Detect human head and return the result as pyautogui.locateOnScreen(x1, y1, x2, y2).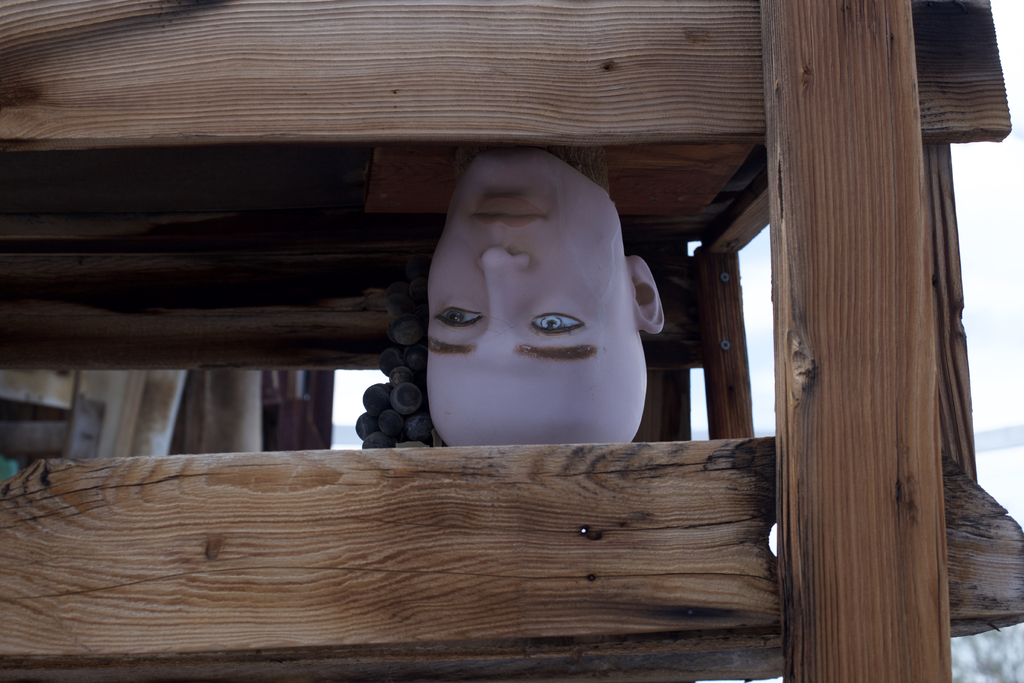
pyautogui.locateOnScreen(383, 147, 666, 448).
